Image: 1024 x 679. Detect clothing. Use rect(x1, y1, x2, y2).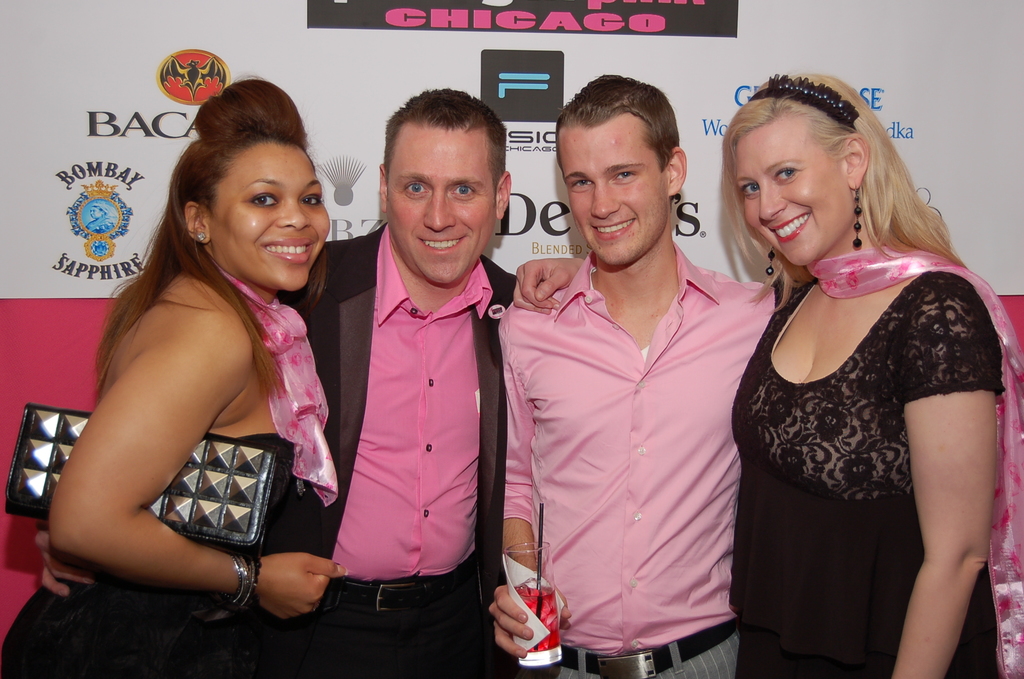
rect(15, 333, 257, 676).
